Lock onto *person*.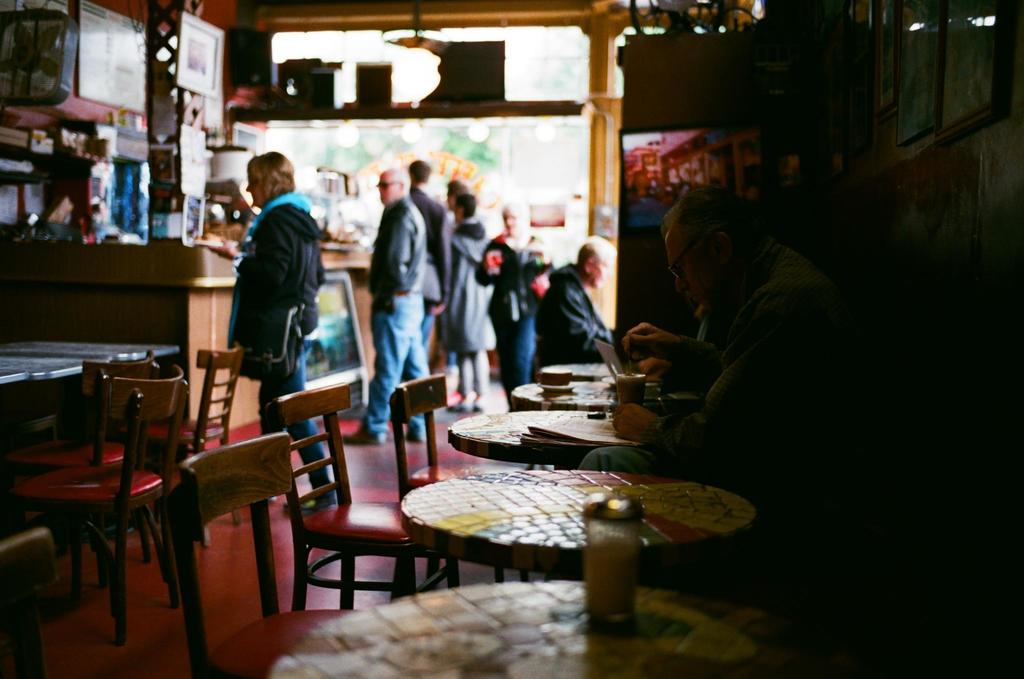
Locked: left=336, top=163, right=441, bottom=445.
